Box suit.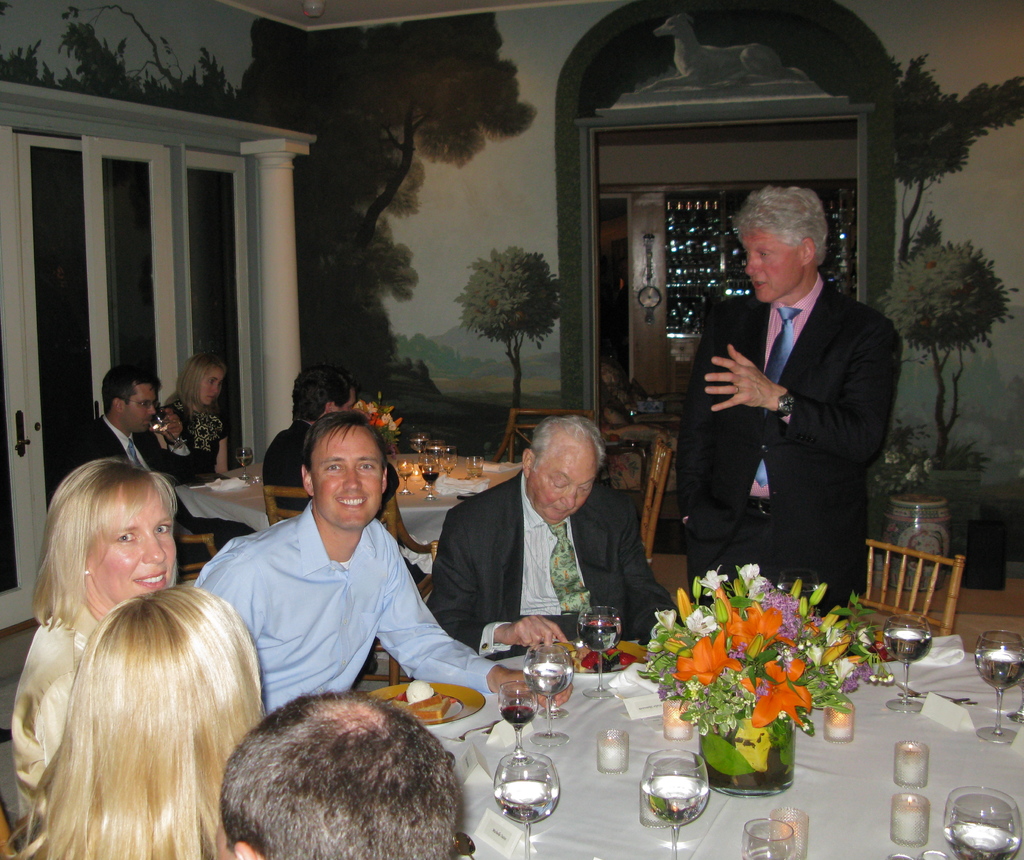
bbox=[666, 200, 886, 606].
